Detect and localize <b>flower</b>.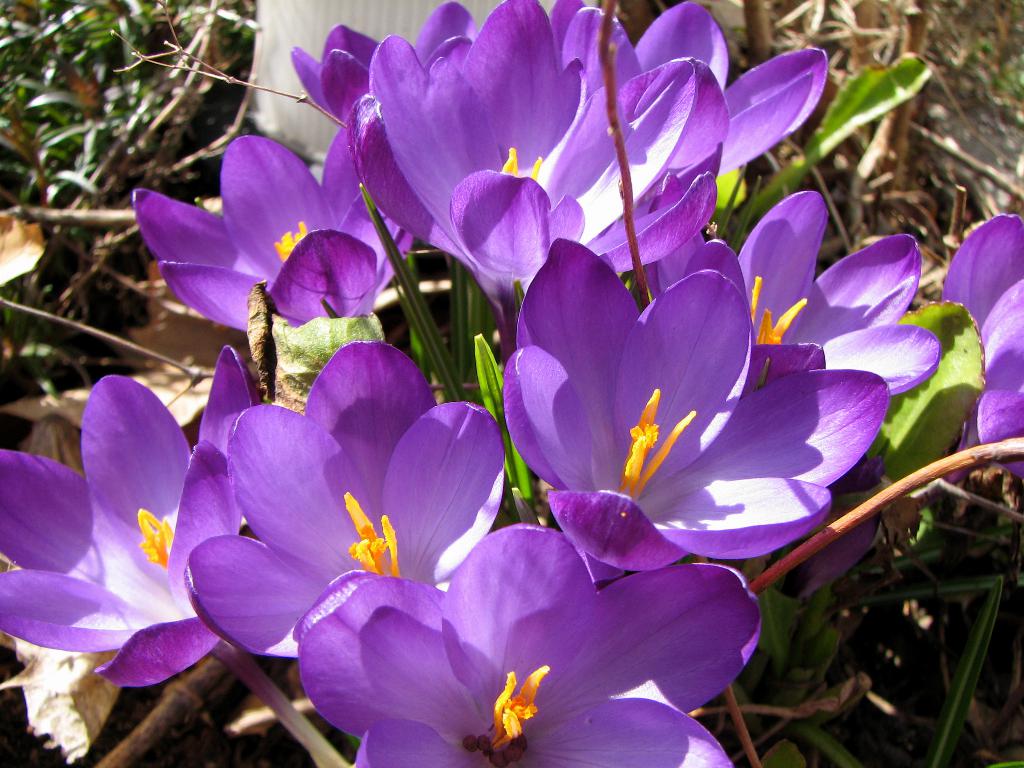
Localized at bbox=[501, 234, 890, 573].
